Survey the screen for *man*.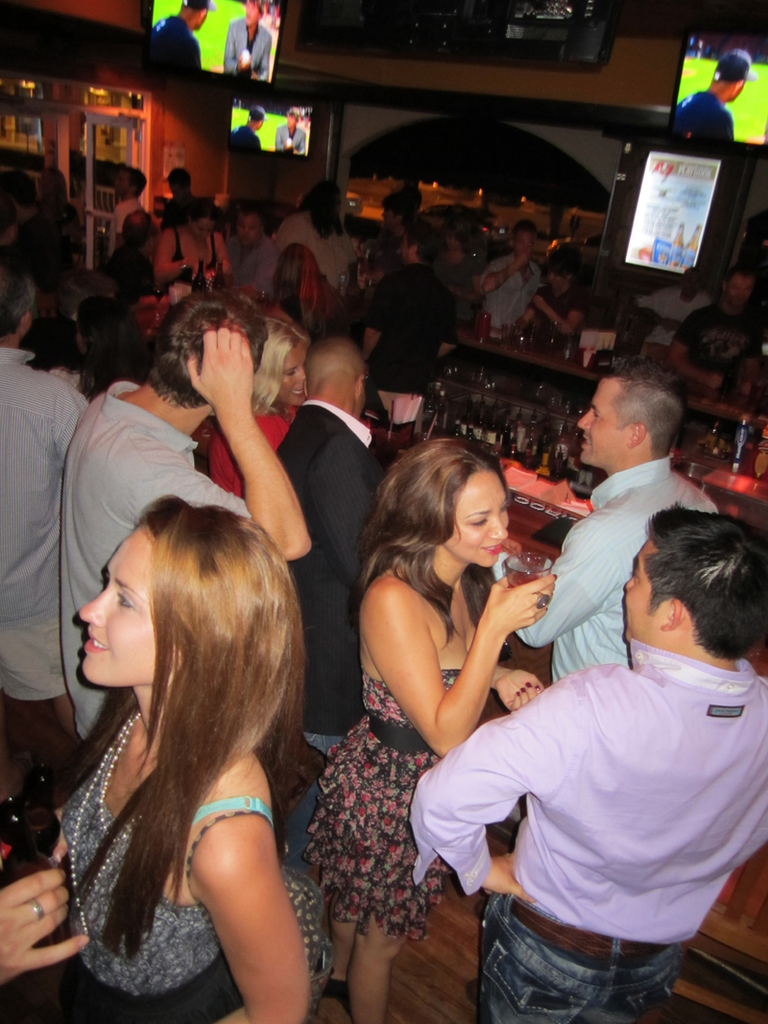
Survey found: [487, 345, 723, 685].
